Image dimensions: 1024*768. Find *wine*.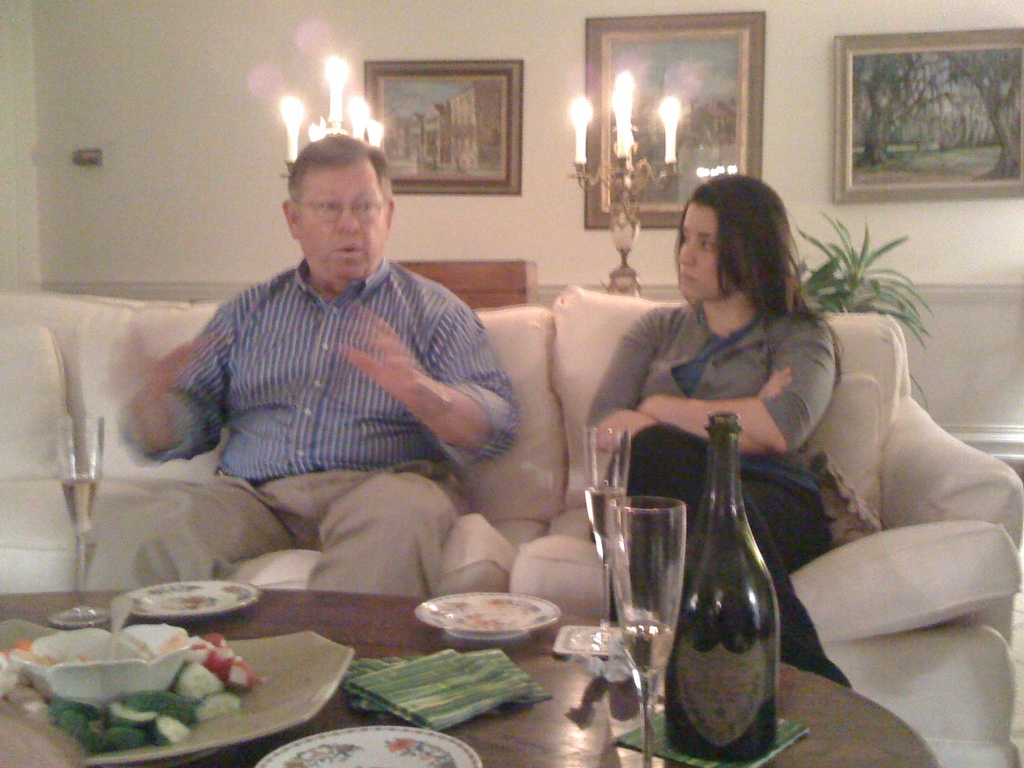
[619,621,669,680].
